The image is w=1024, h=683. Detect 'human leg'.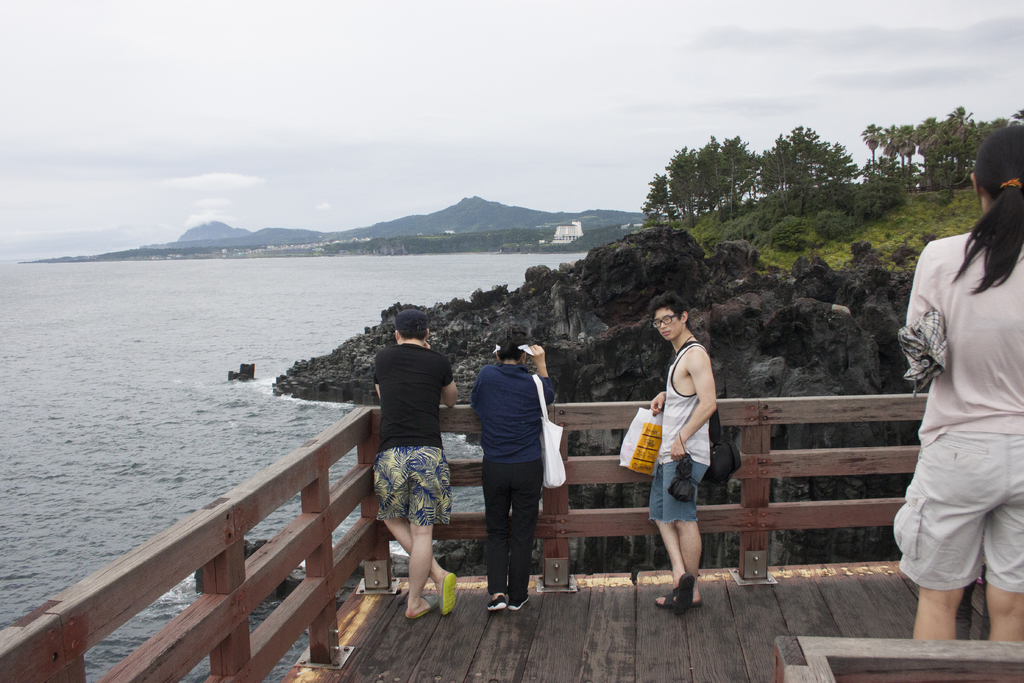
Detection: detection(985, 425, 1023, 641).
